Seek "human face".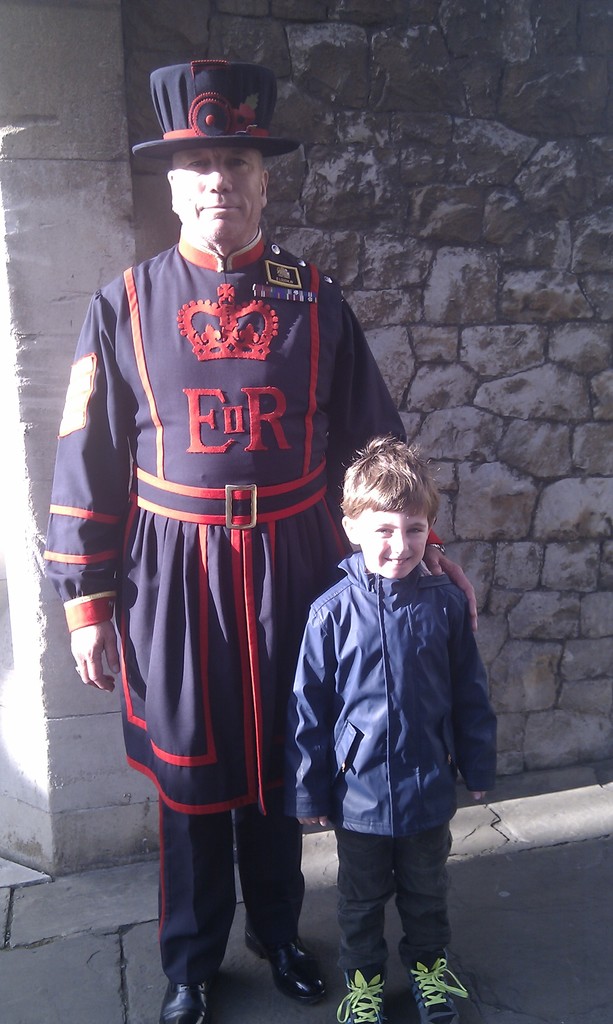
[left=174, top=147, right=260, bottom=242].
